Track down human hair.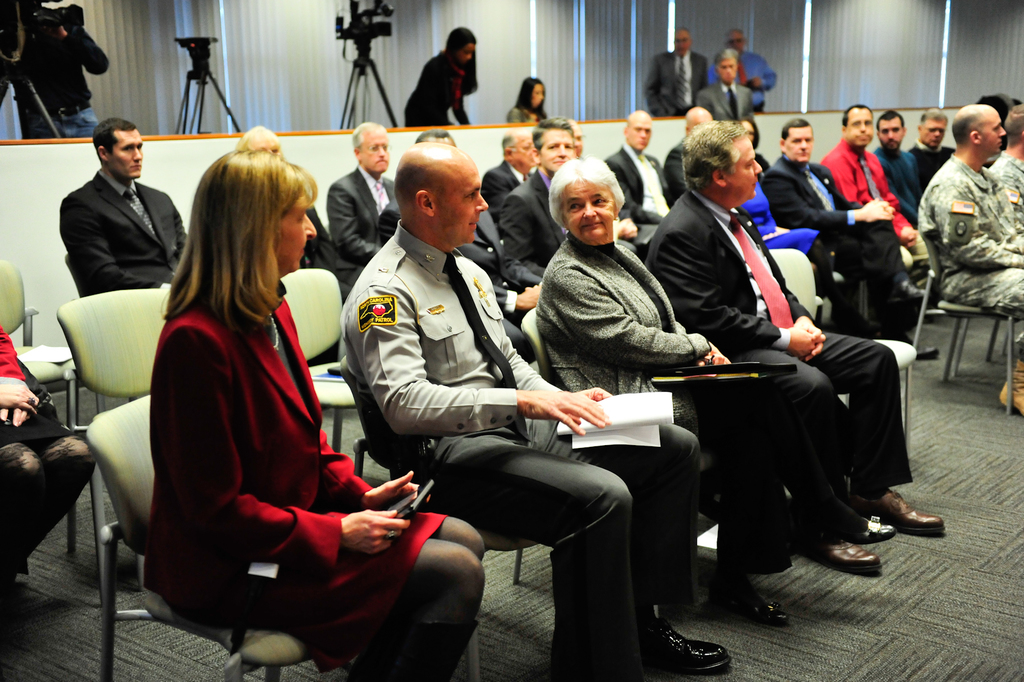
Tracked to (left=532, top=115, right=576, bottom=154).
